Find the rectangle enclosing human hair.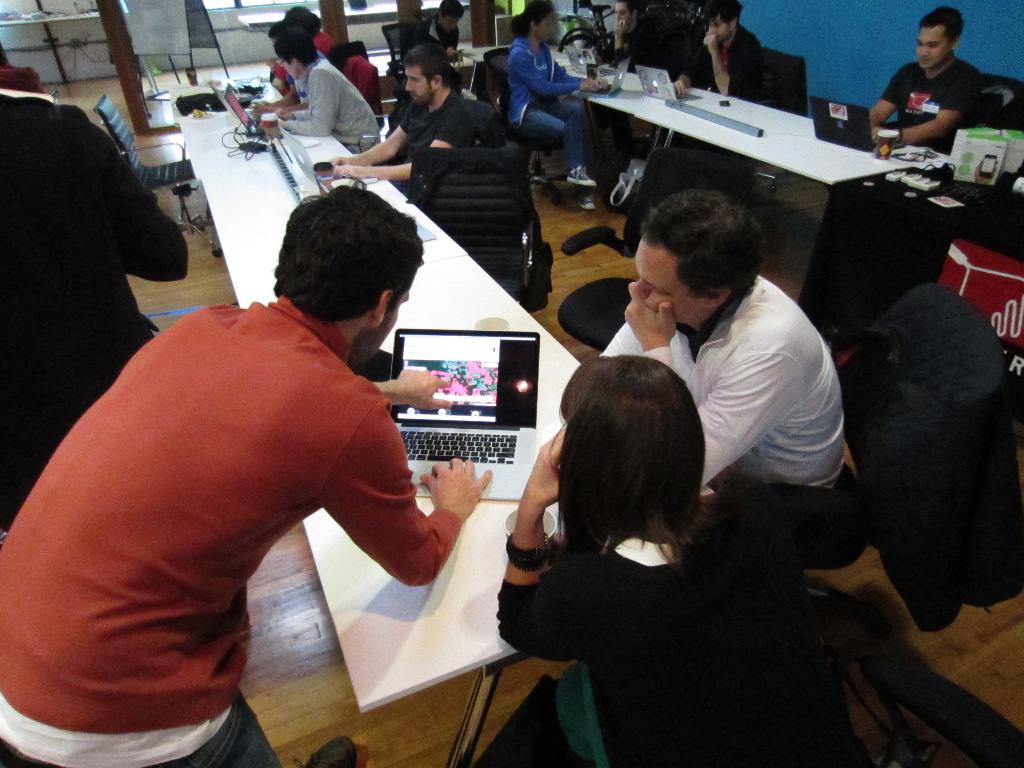
region(404, 43, 451, 88).
